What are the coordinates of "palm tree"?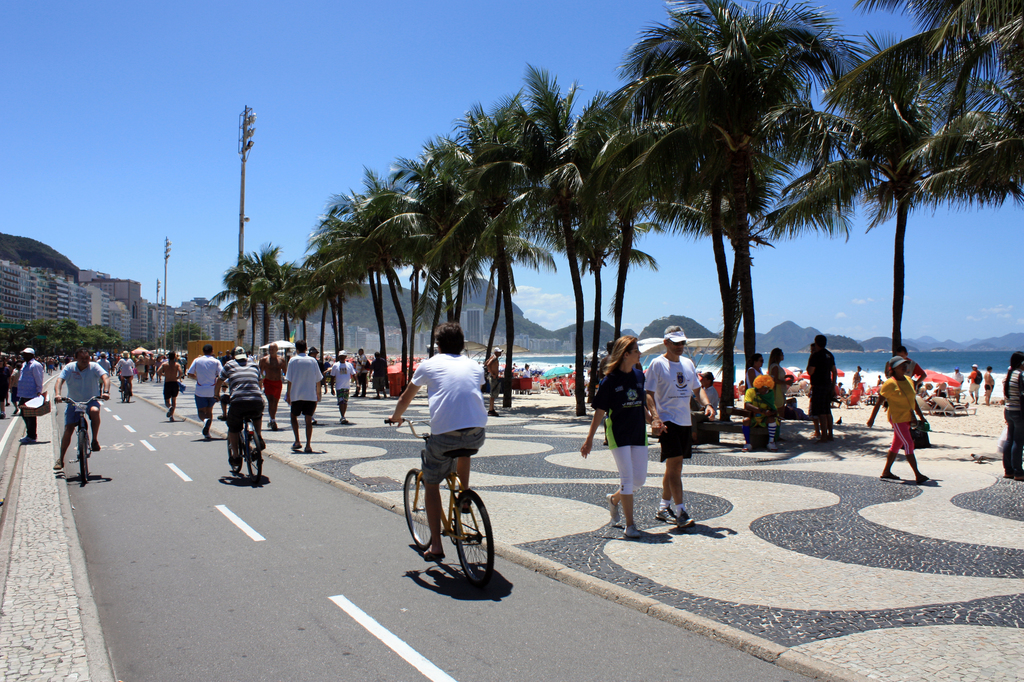
[857, 14, 1020, 203].
